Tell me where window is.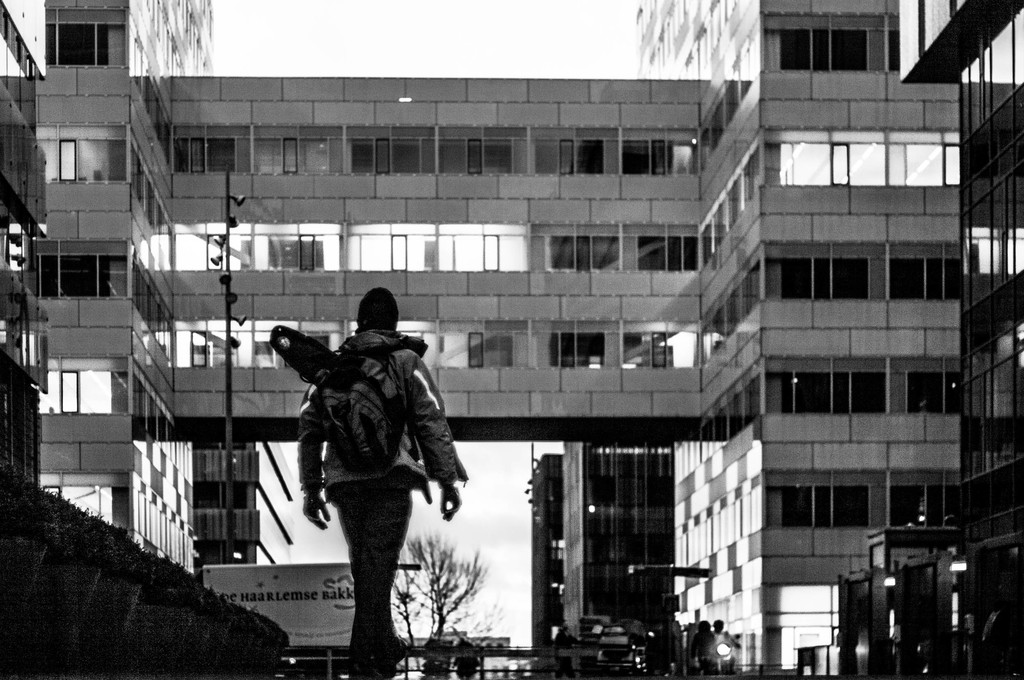
window is at {"left": 780, "top": 493, "right": 871, "bottom": 532}.
